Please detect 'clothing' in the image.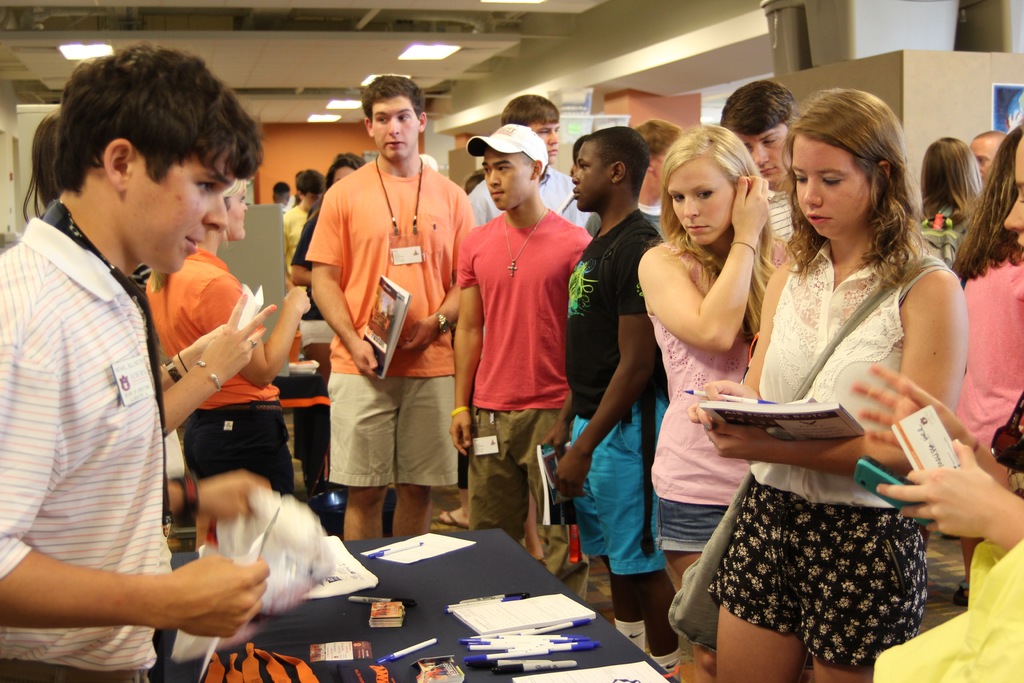
{"x1": 311, "y1": 160, "x2": 479, "y2": 487}.
